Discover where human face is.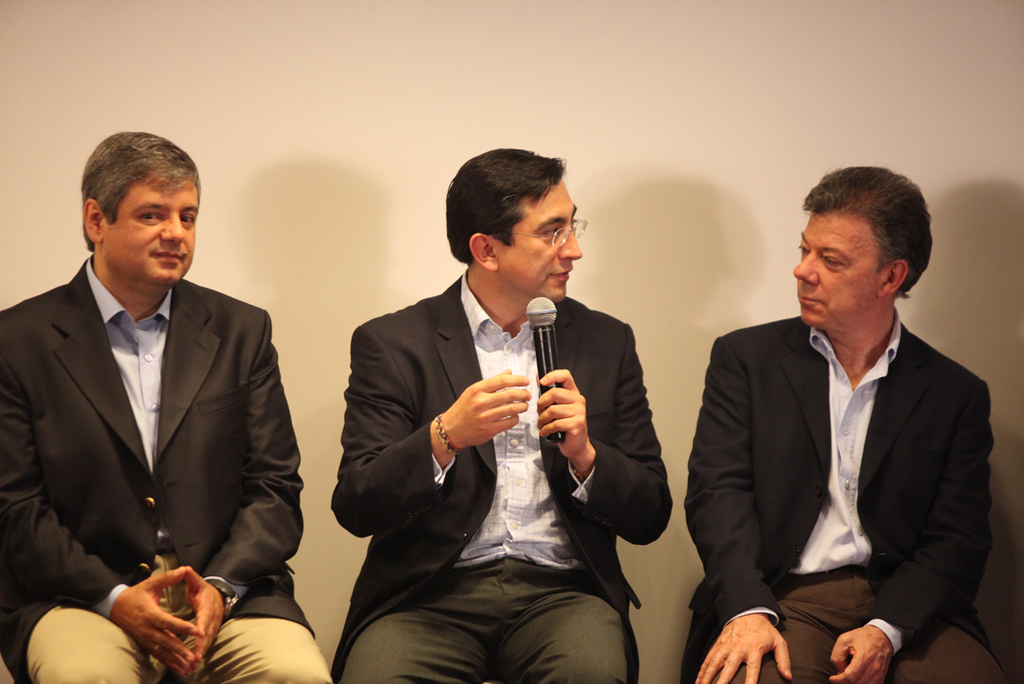
Discovered at l=100, t=175, r=203, b=285.
